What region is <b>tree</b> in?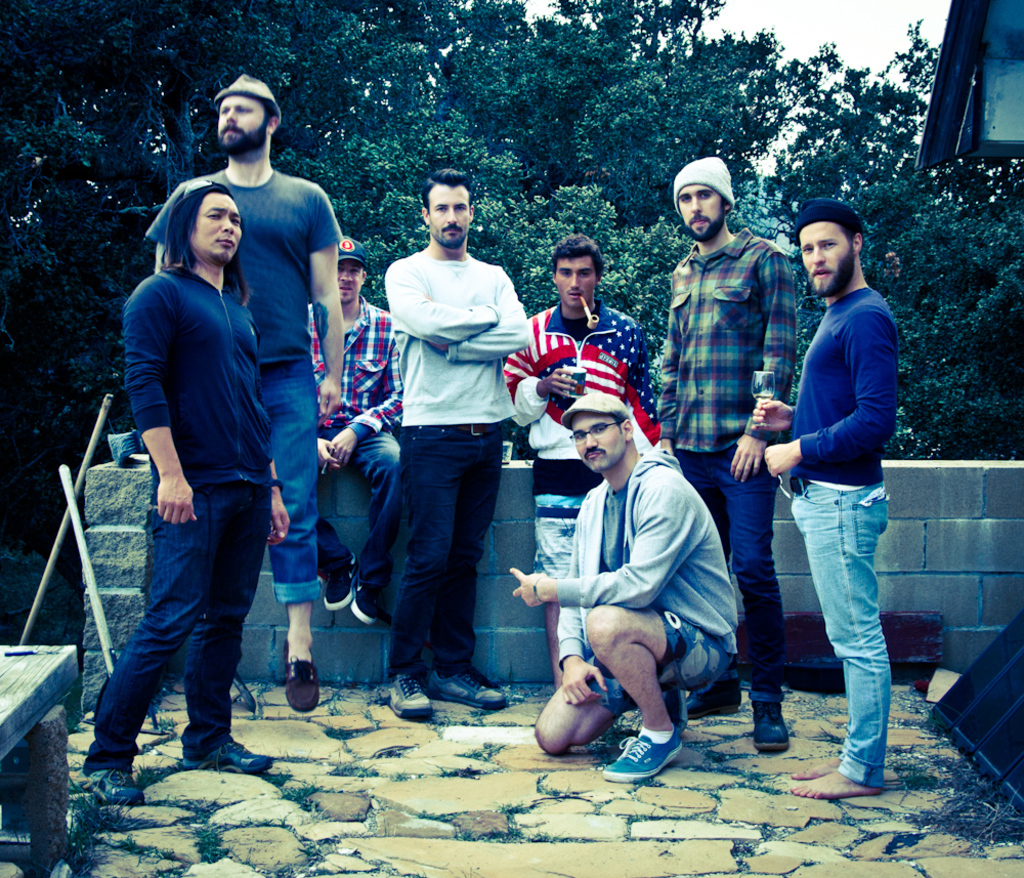
x1=0 y1=0 x2=1023 y2=588.
